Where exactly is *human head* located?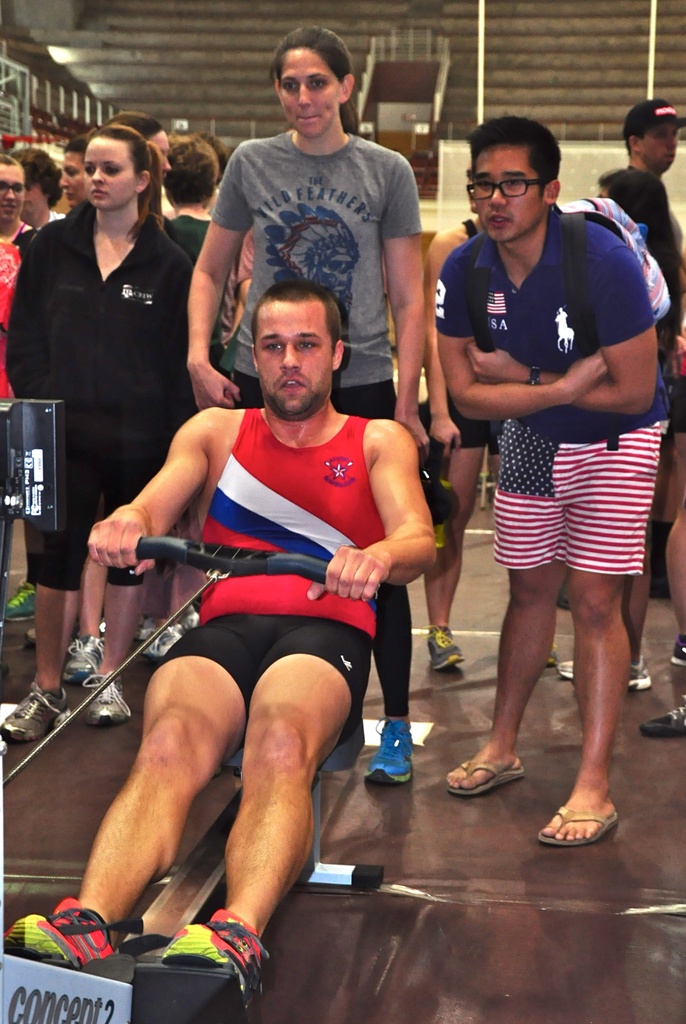
Its bounding box is {"x1": 470, "y1": 115, "x2": 566, "y2": 248}.
